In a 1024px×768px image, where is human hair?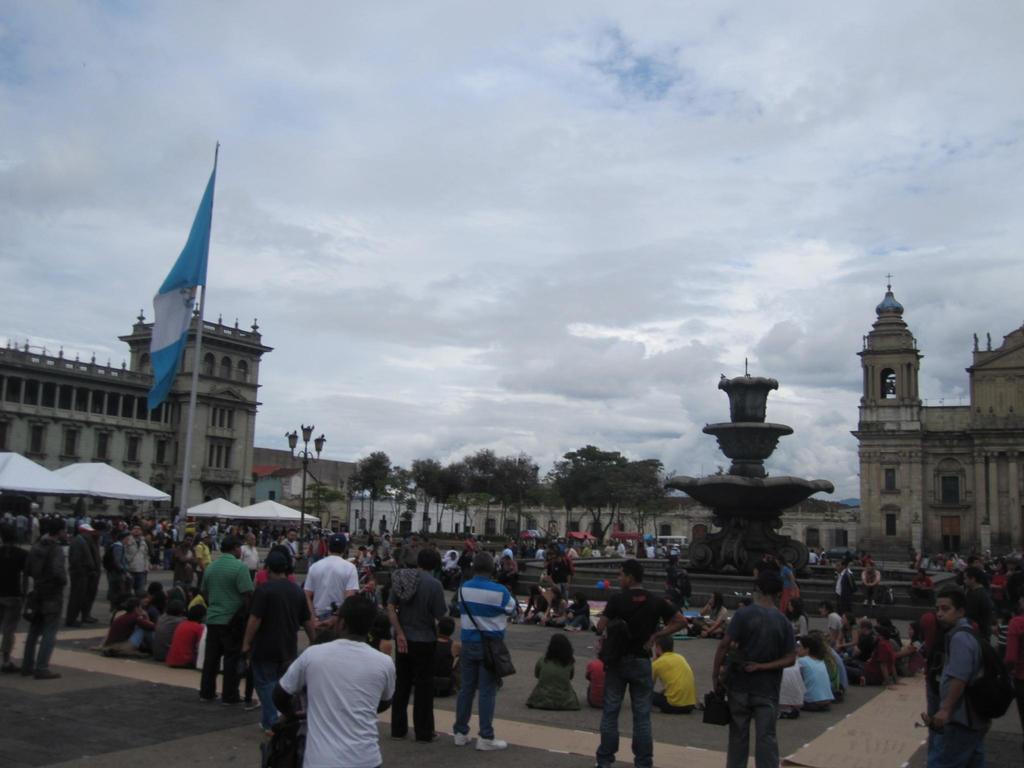
crop(340, 593, 375, 636).
